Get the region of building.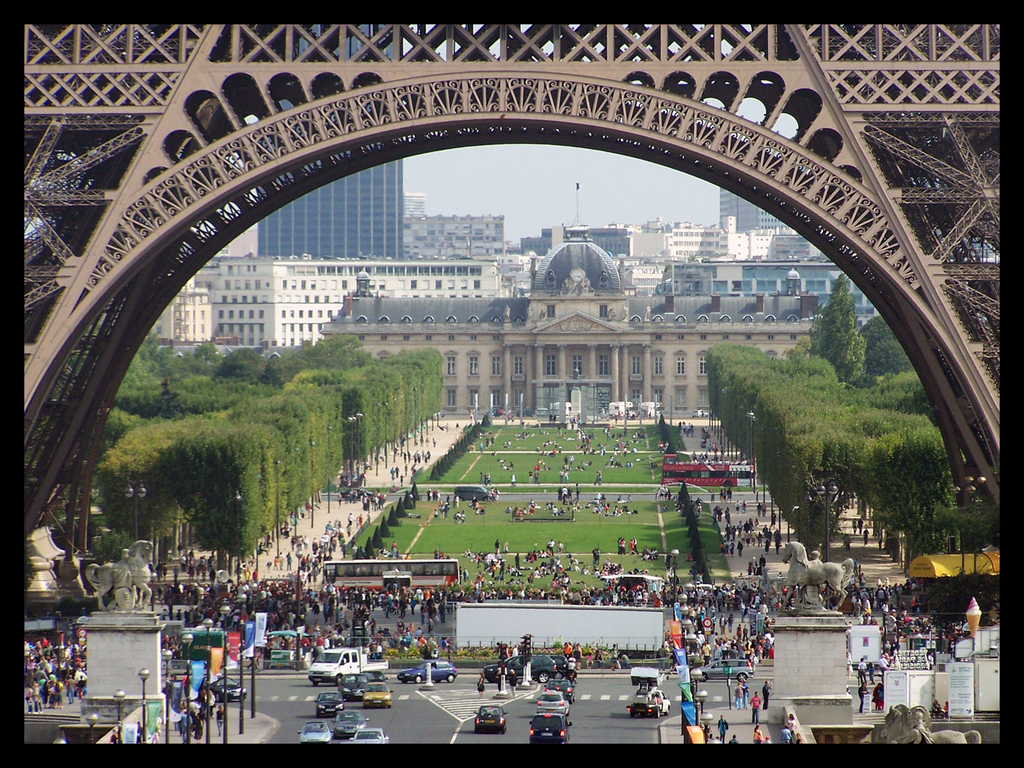
[405,195,425,219].
